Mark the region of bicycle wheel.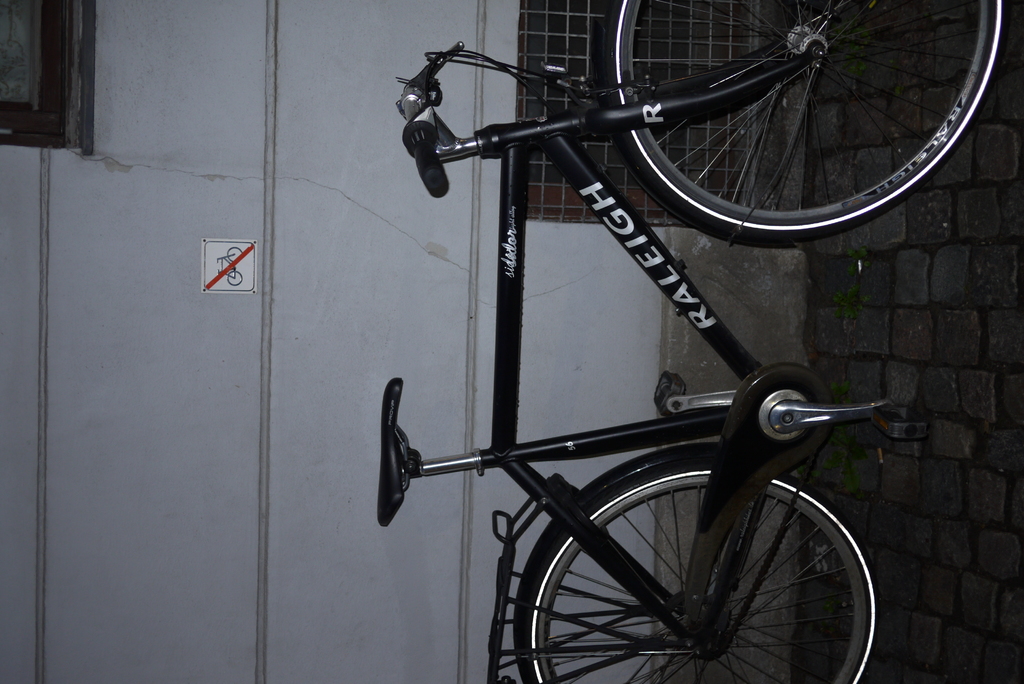
Region: (495, 457, 877, 683).
